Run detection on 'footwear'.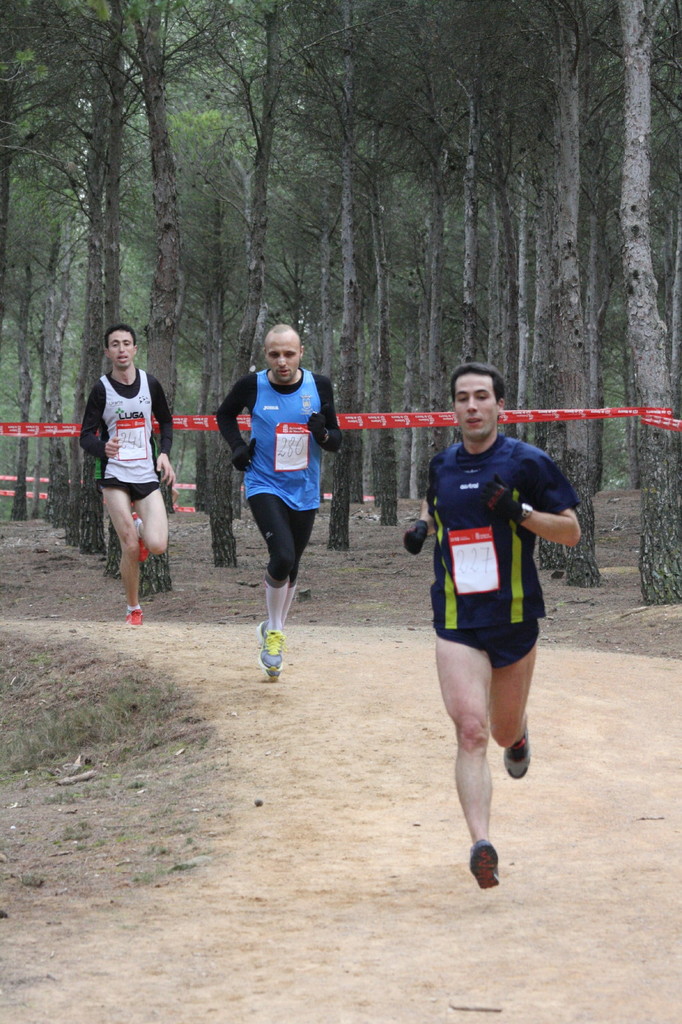
Result: box(123, 603, 144, 627).
